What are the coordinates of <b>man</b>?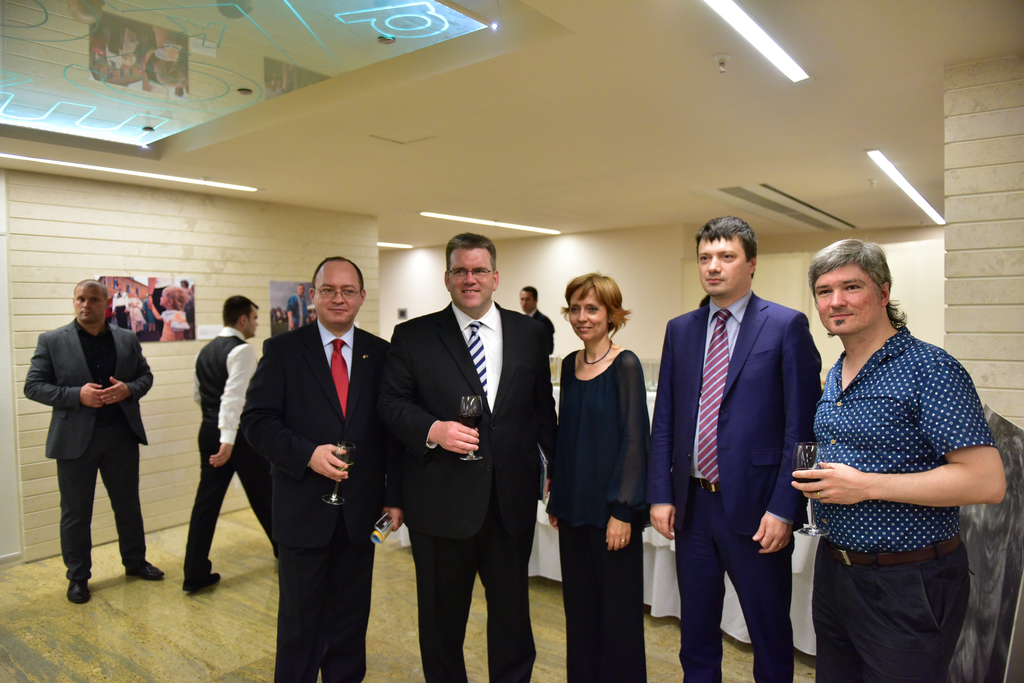
640:215:824:682.
